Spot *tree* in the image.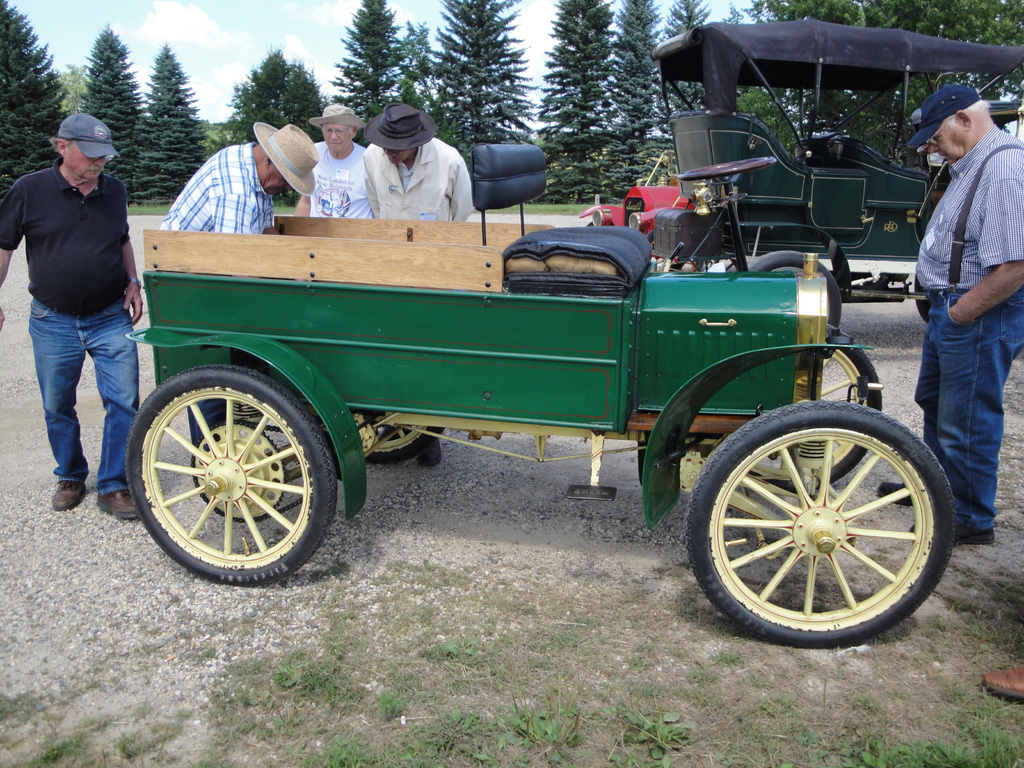
*tree* found at [left=338, top=1, right=406, bottom=135].
